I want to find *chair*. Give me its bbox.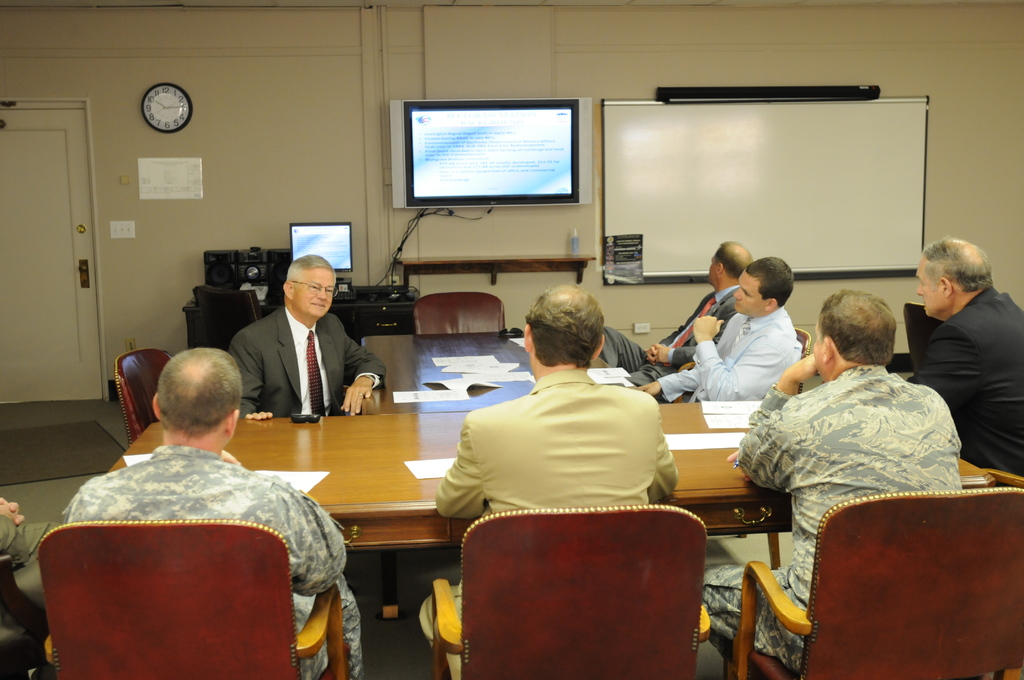
bbox=(408, 289, 512, 335).
